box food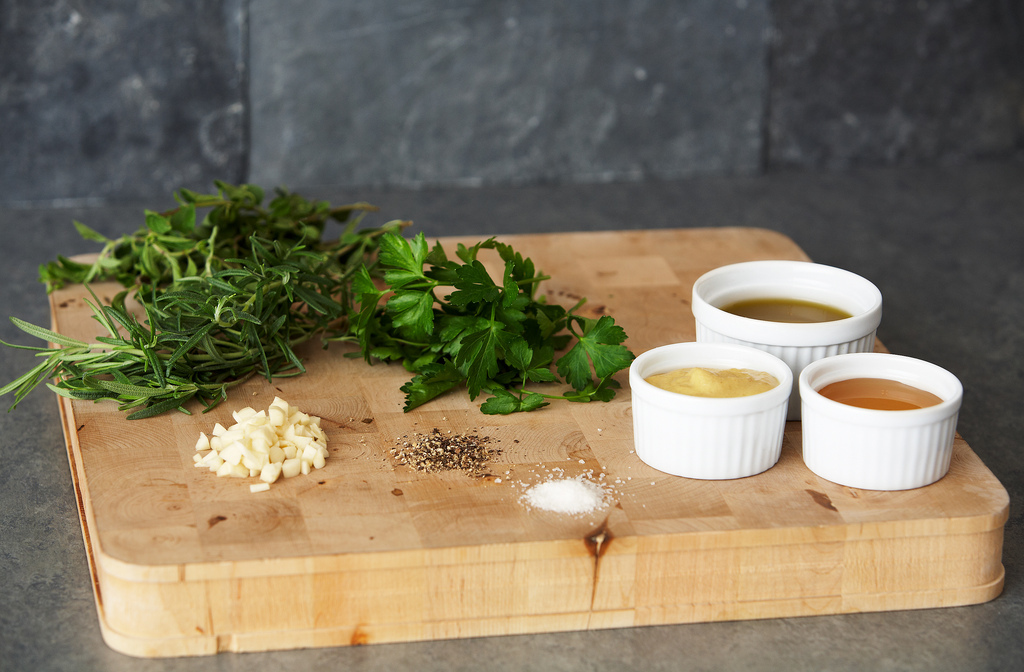
crop(646, 339, 816, 456)
